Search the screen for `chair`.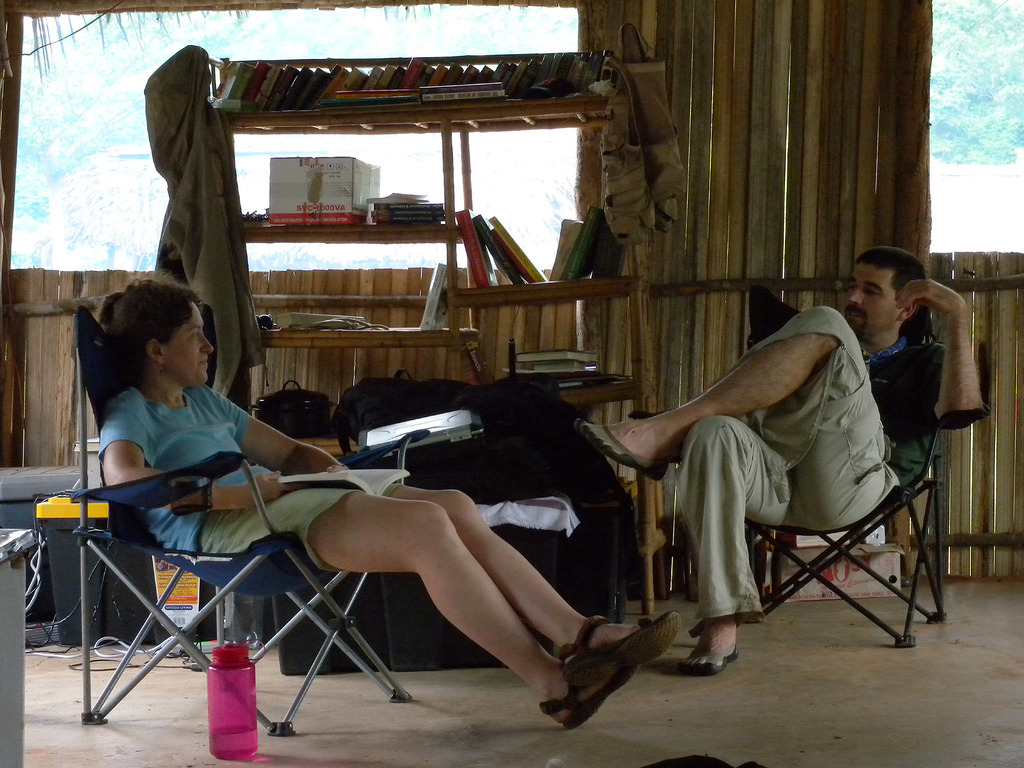
Found at [left=81, top=306, right=436, bottom=726].
